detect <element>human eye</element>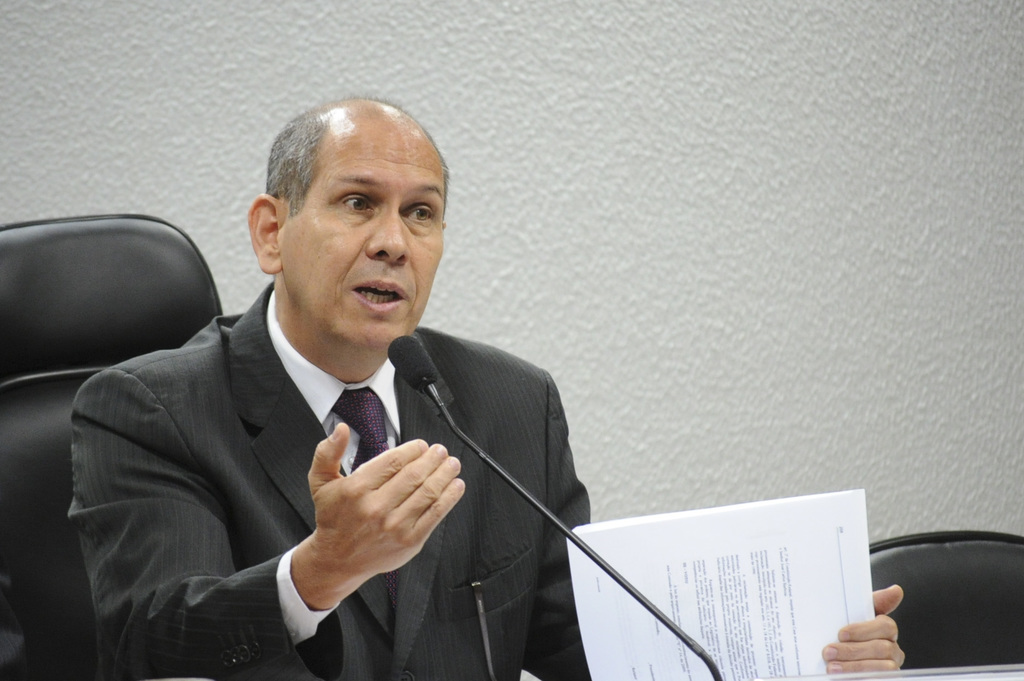
{"x1": 397, "y1": 198, "x2": 438, "y2": 227}
